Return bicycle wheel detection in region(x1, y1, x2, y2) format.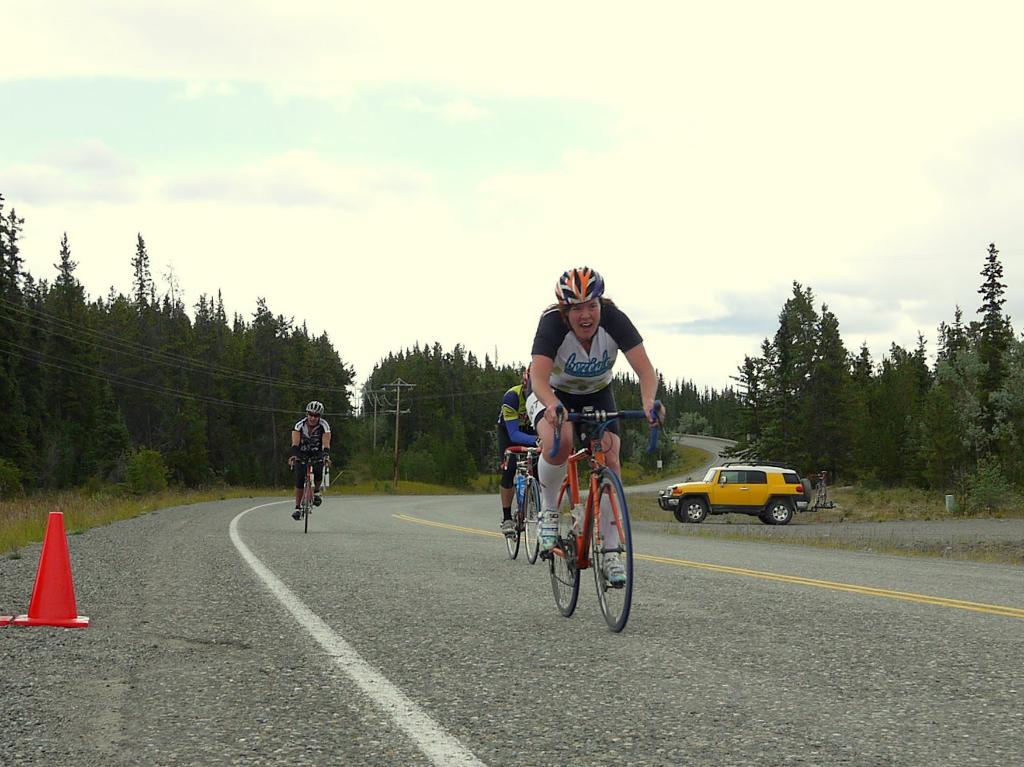
region(573, 475, 635, 634).
